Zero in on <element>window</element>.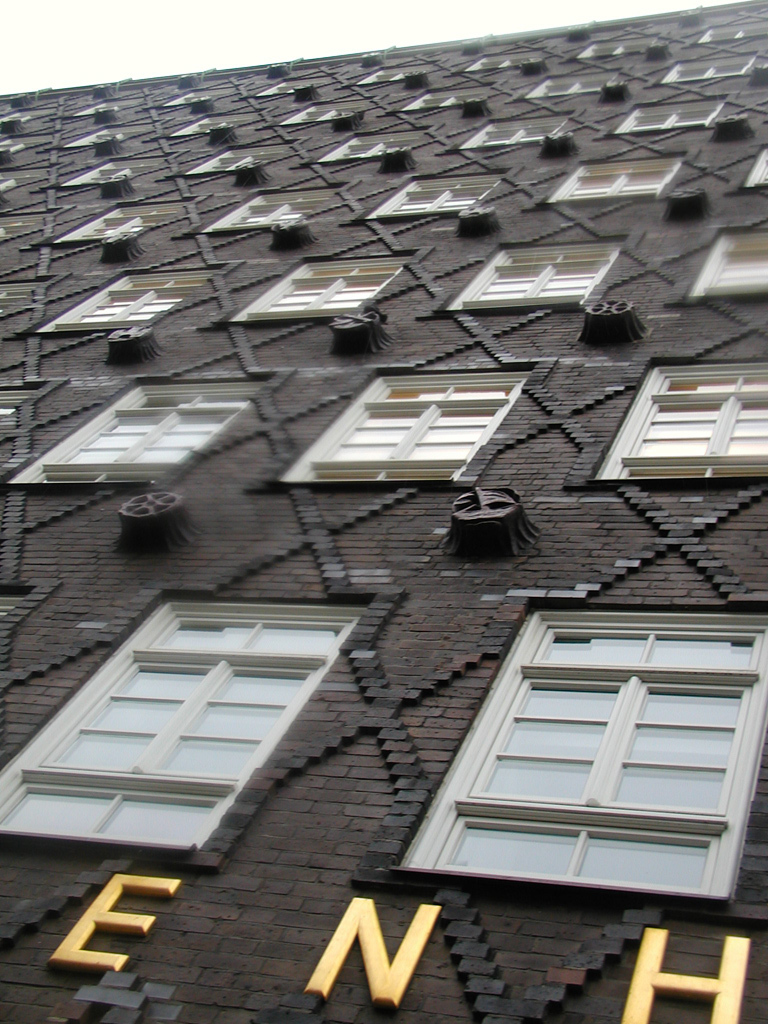
Zeroed in: <box>374,161,504,239</box>.
